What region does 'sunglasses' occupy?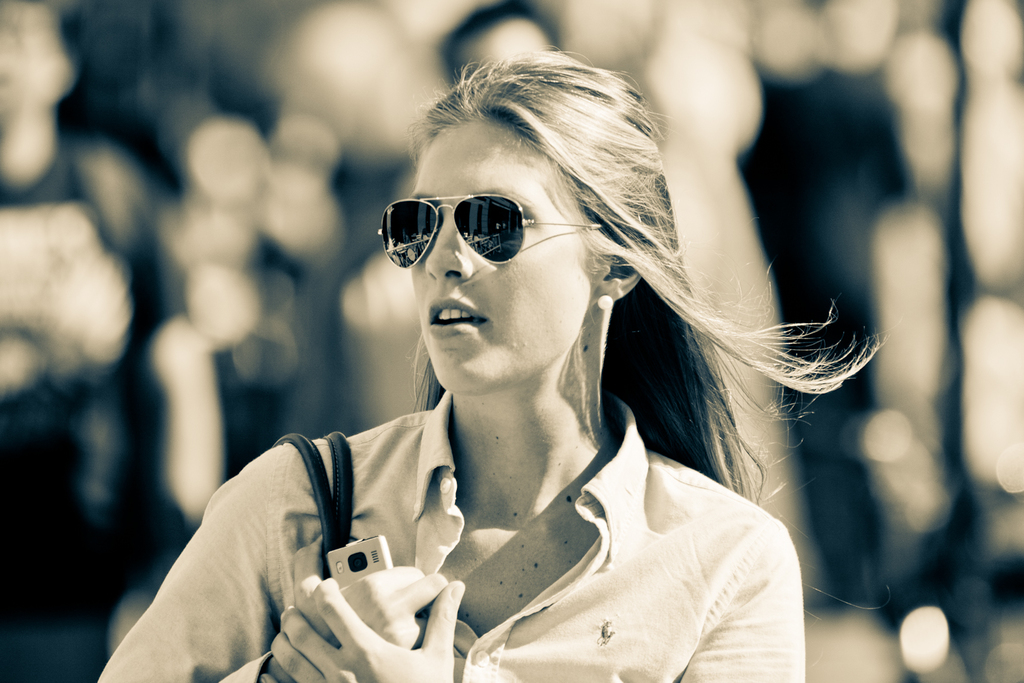
crop(380, 191, 605, 268).
